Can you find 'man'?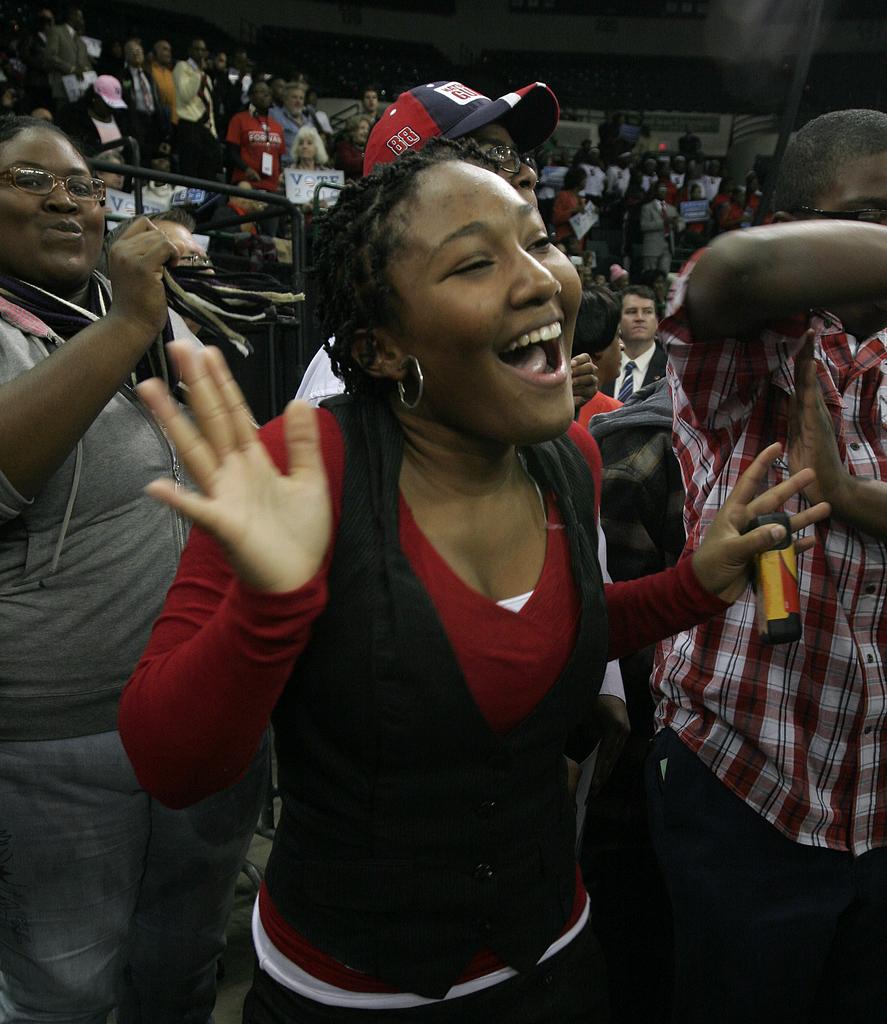
Yes, bounding box: <bbox>593, 288, 651, 406</bbox>.
